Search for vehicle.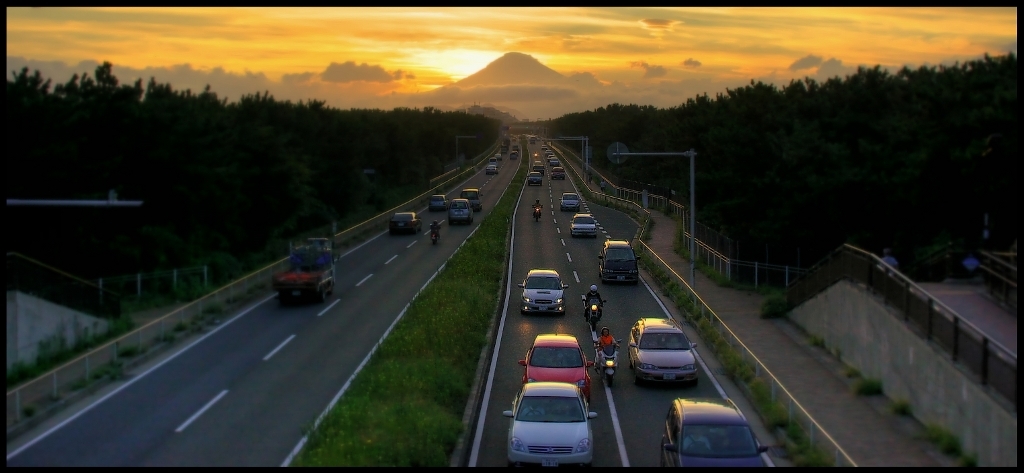
Found at locate(563, 191, 580, 209).
